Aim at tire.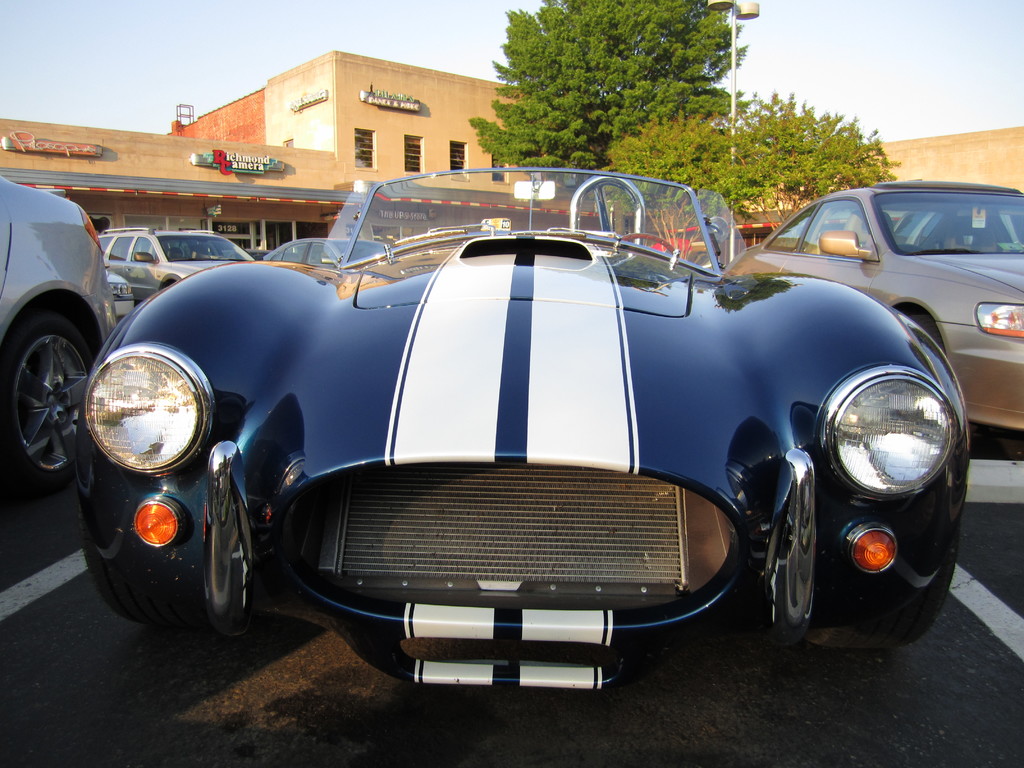
Aimed at bbox=[810, 625, 893, 651].
